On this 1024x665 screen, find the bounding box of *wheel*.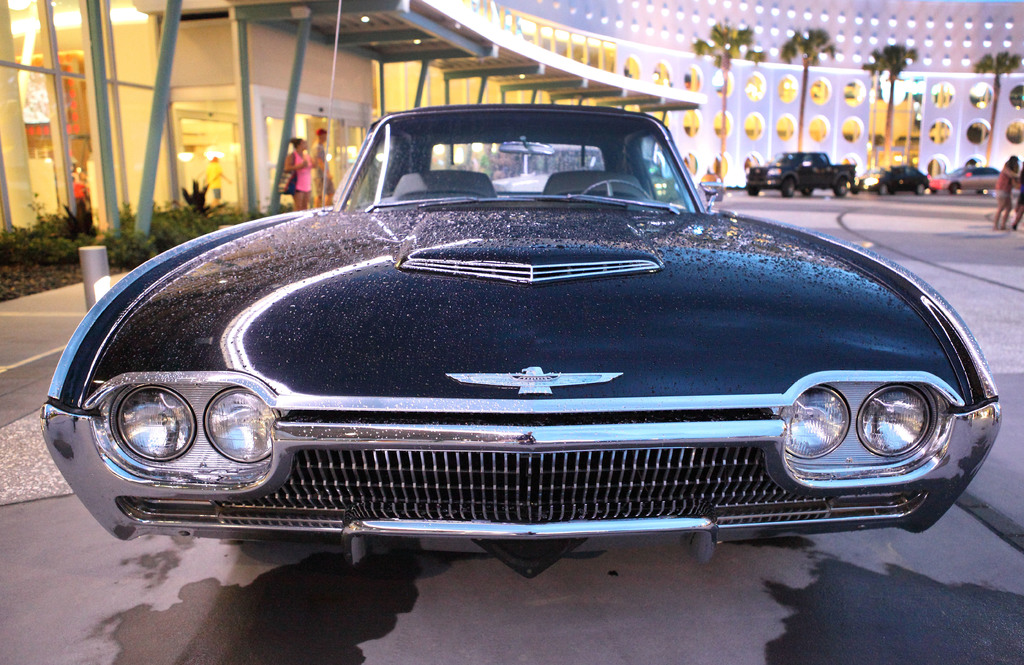
Bounding box: <bbox>835, 179, 847, 199</bbox>.
